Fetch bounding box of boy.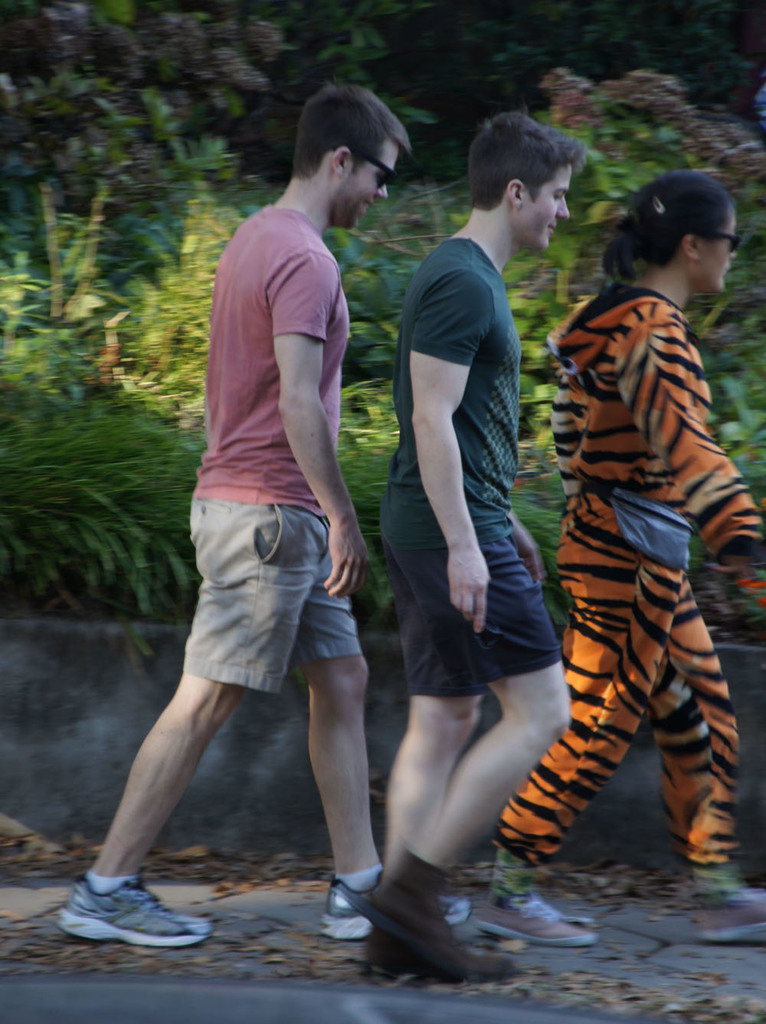
Bbox: left=366, top=110, right=581, bottom=969.
